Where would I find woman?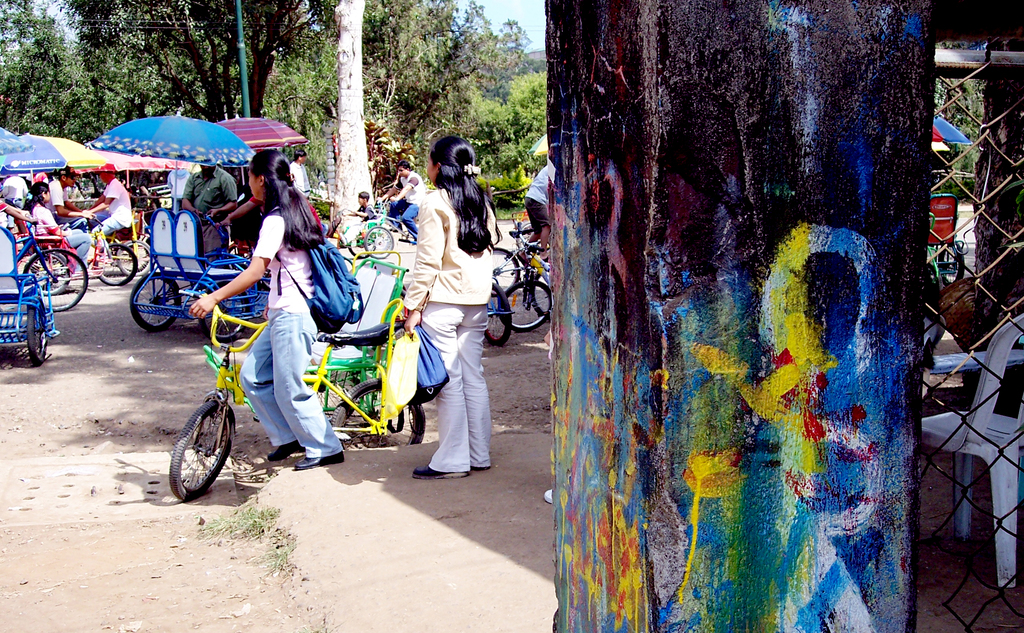
At select_region(386, 138, 500, 486).
